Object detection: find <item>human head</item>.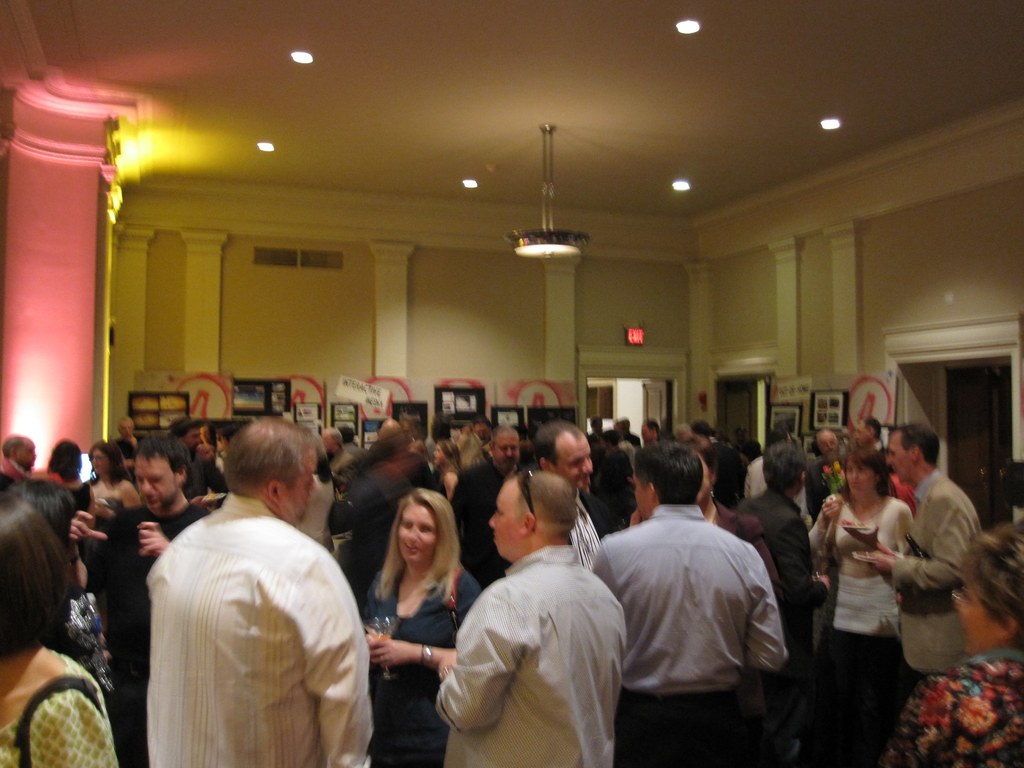
x1=842 y1=444 x2=887 y2=496.
